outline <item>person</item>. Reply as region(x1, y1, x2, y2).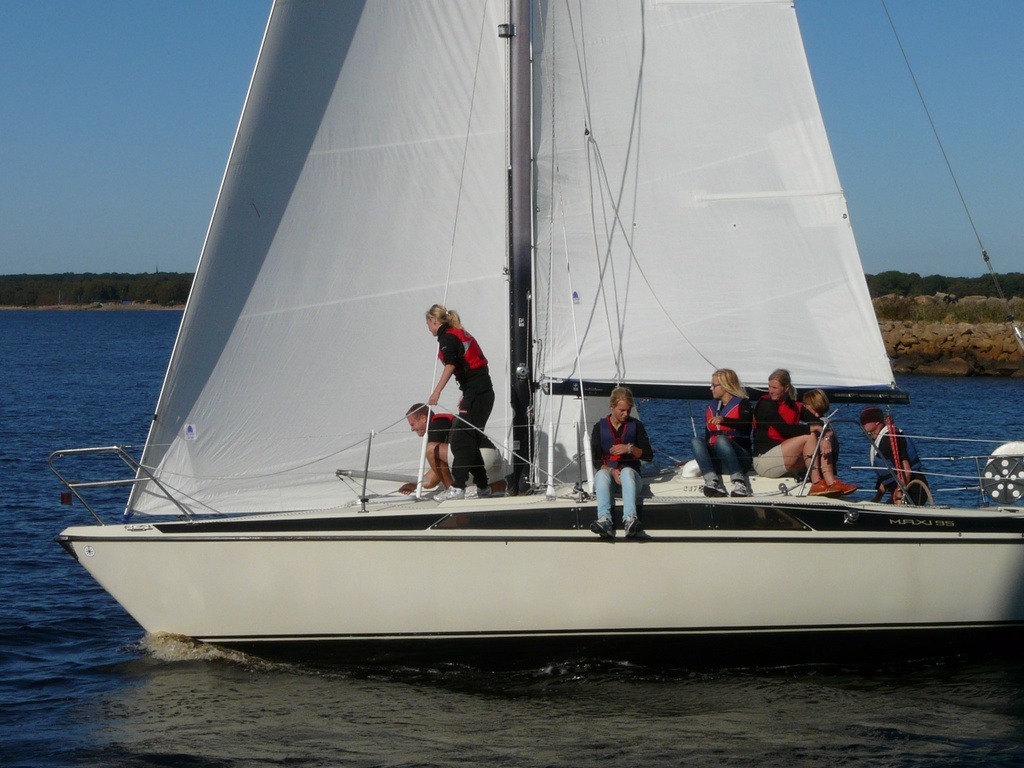
region(805, 381, 838, 476).
